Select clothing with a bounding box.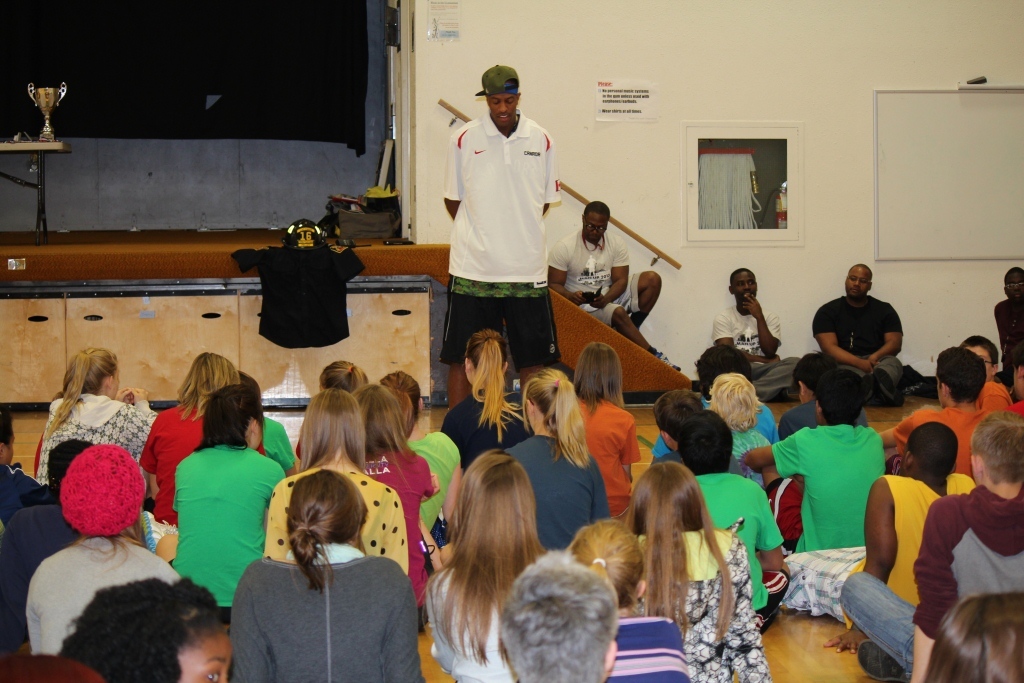
(left=719, top=302, right=805, bottom=411).
